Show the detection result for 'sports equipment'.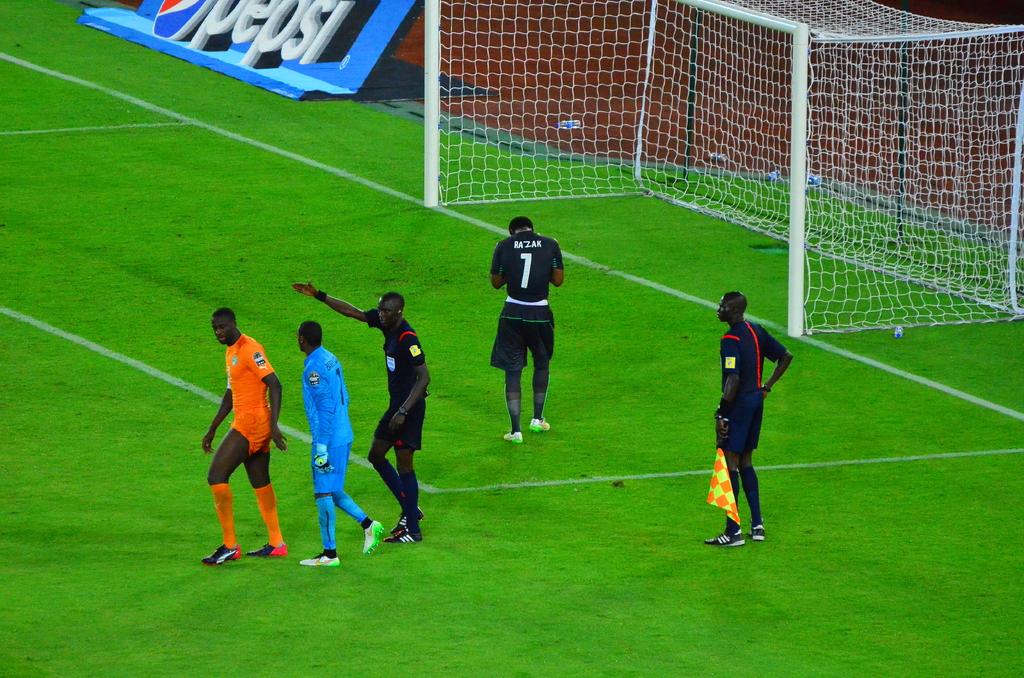
(502, 431, 524, 444).
